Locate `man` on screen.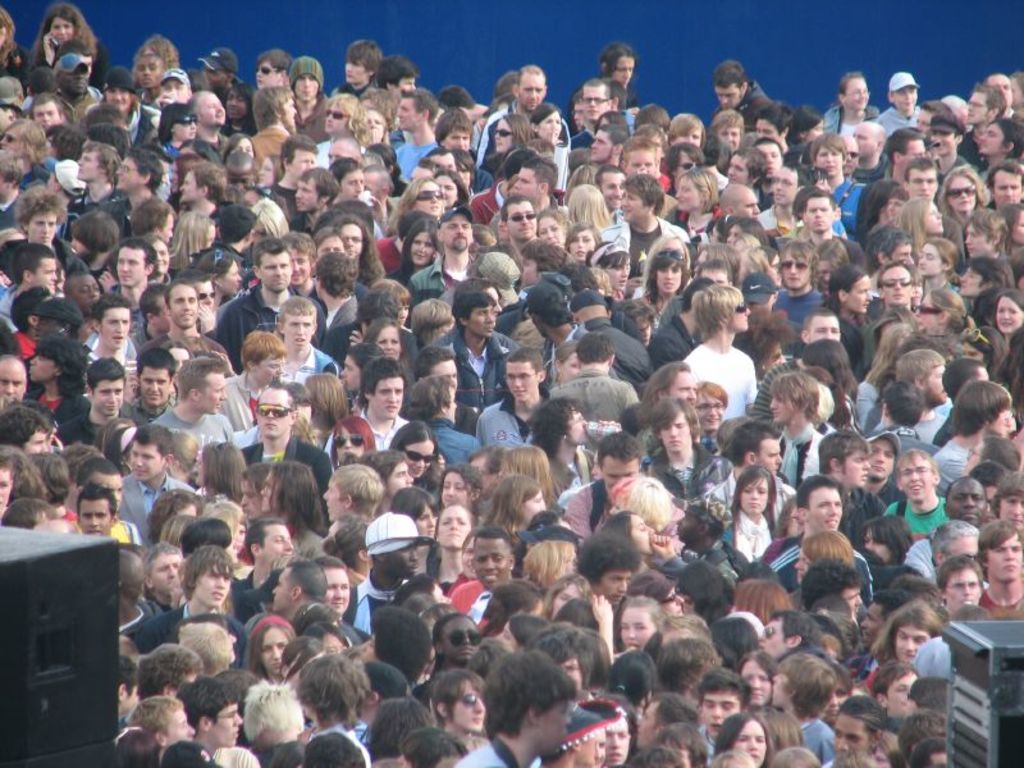
On screen at 438,646,599,767.
